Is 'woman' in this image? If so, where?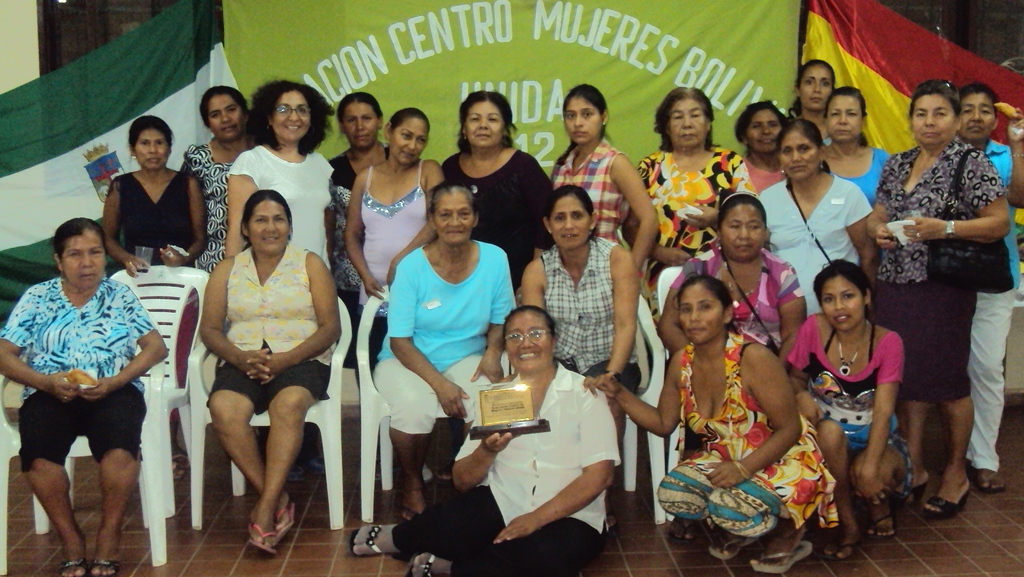
Yes, at 748/113/878/325.
